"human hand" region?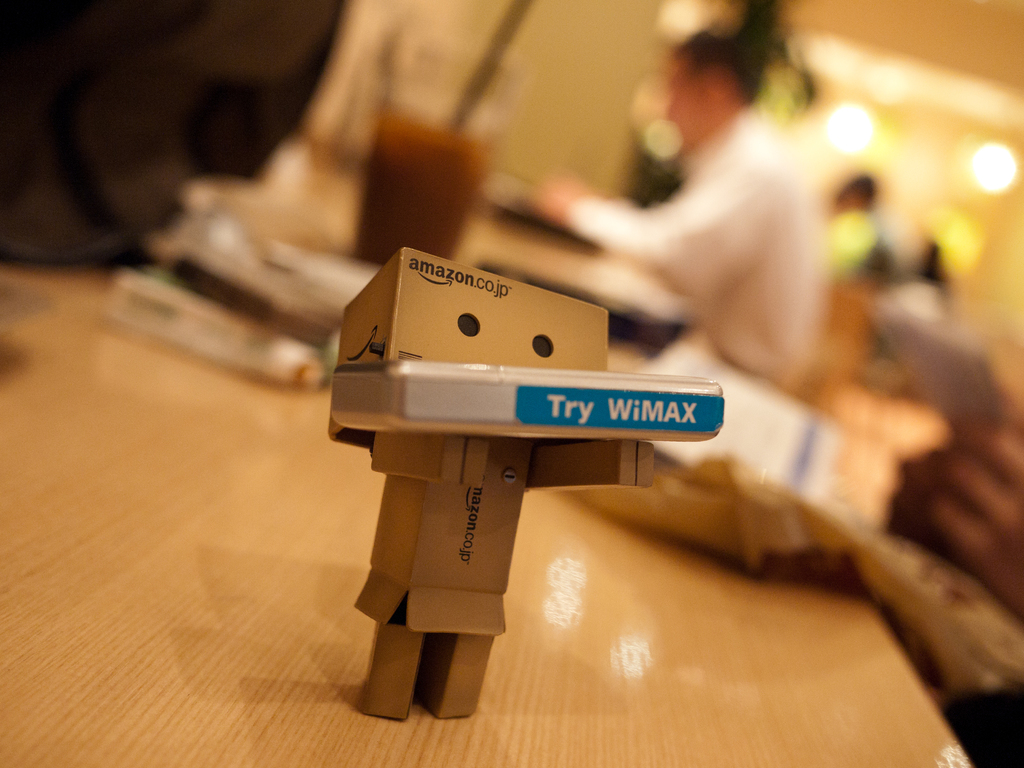
locate(536, 167, 587, 220)
